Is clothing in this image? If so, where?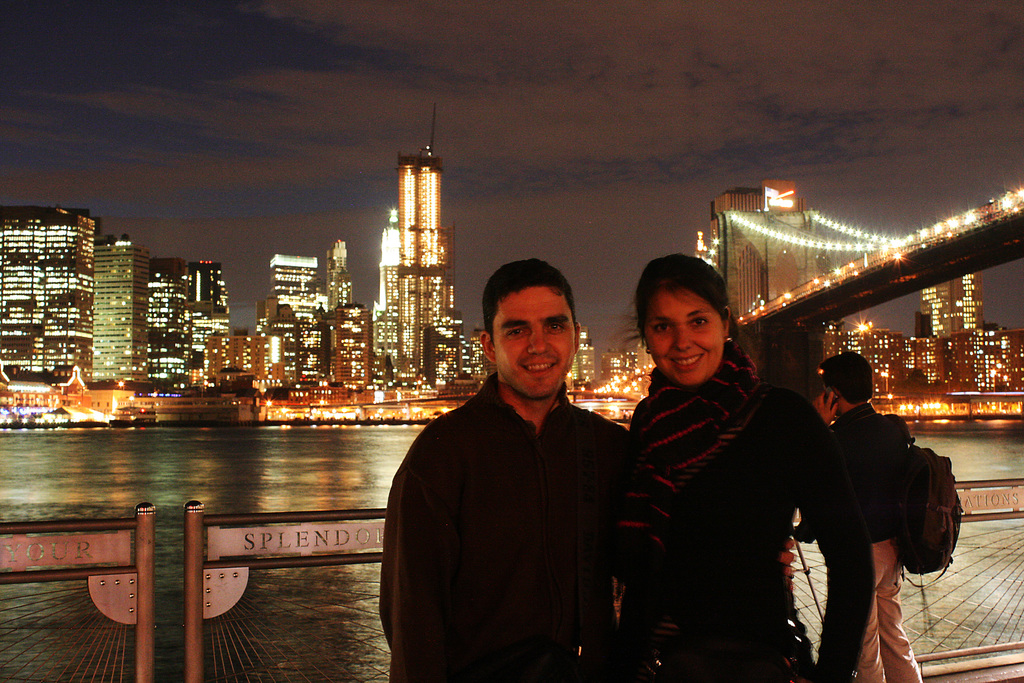
Yes, at locate(797, 404, 920, 682).
